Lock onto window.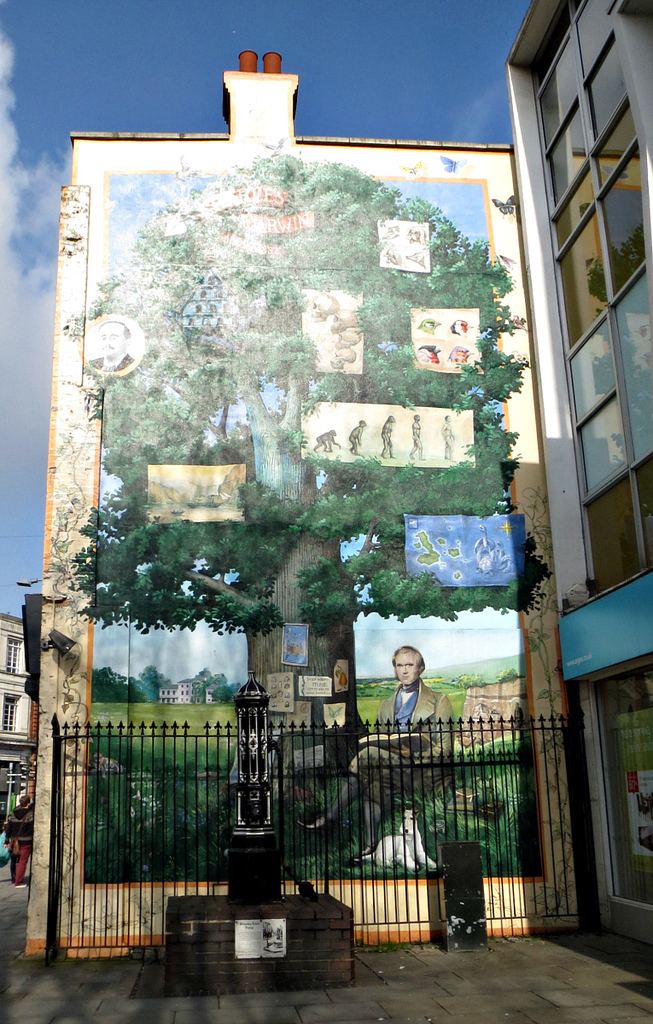
Locked: locate(5, 636, 23, 678).
